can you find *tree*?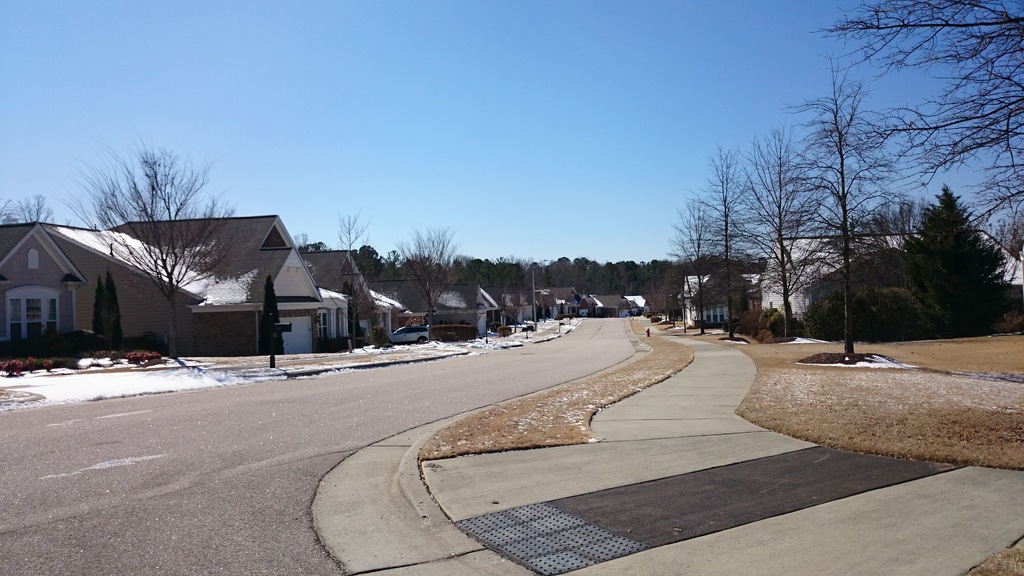
Yes, bounding box: 85, 140, 216, 326.
